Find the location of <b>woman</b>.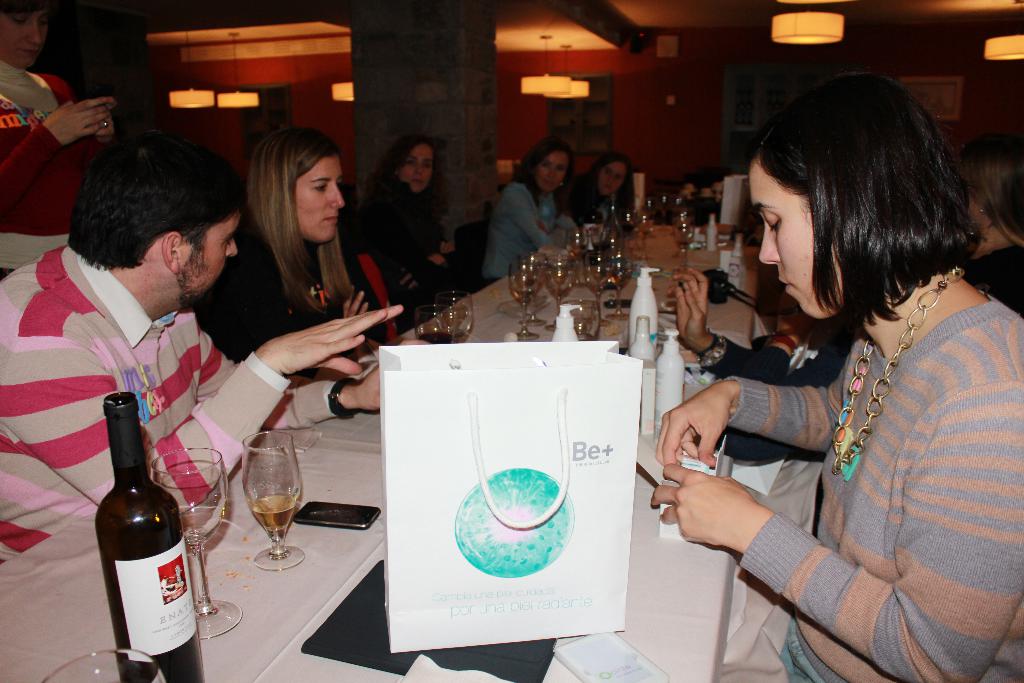
Location: 199, 122, 397, 382.
